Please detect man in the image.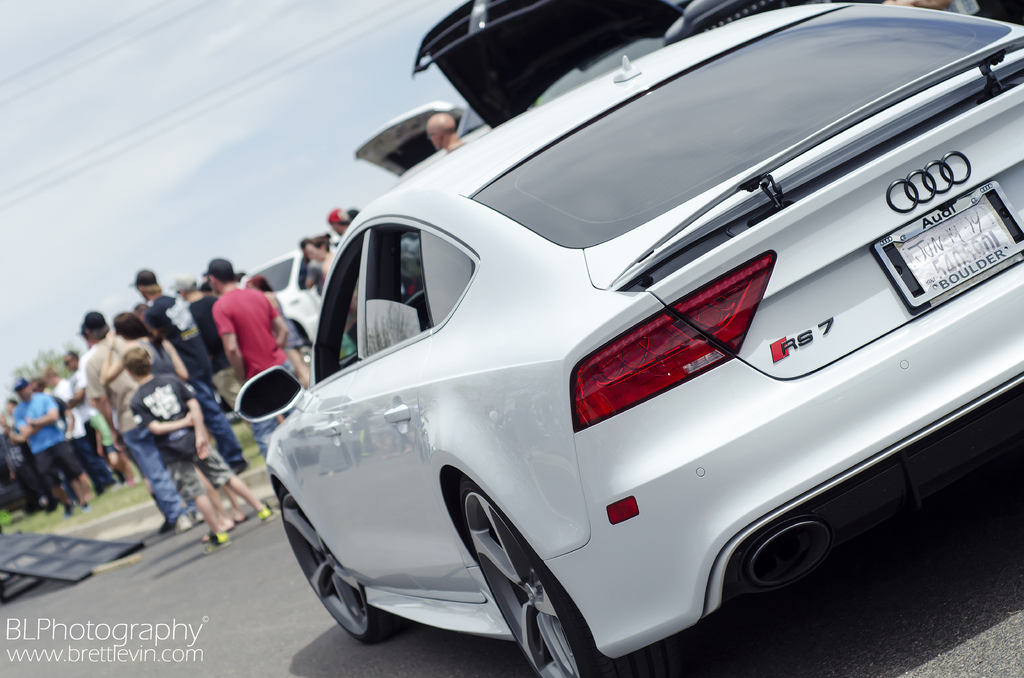
(left=14, top=375, right=99, bottom=517).
